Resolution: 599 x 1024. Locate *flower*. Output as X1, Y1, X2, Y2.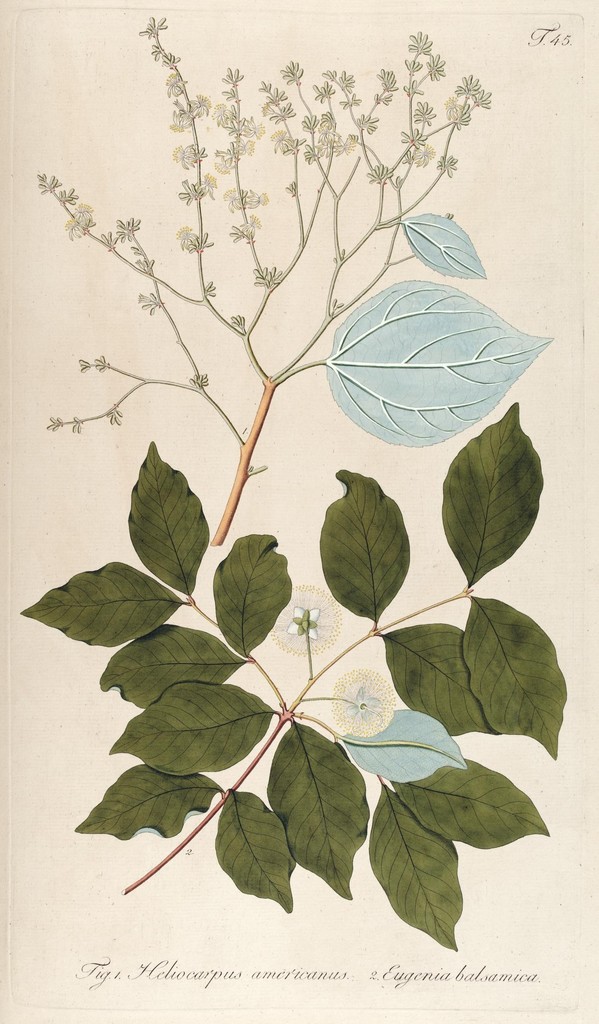
268, 589, 343, 651.
